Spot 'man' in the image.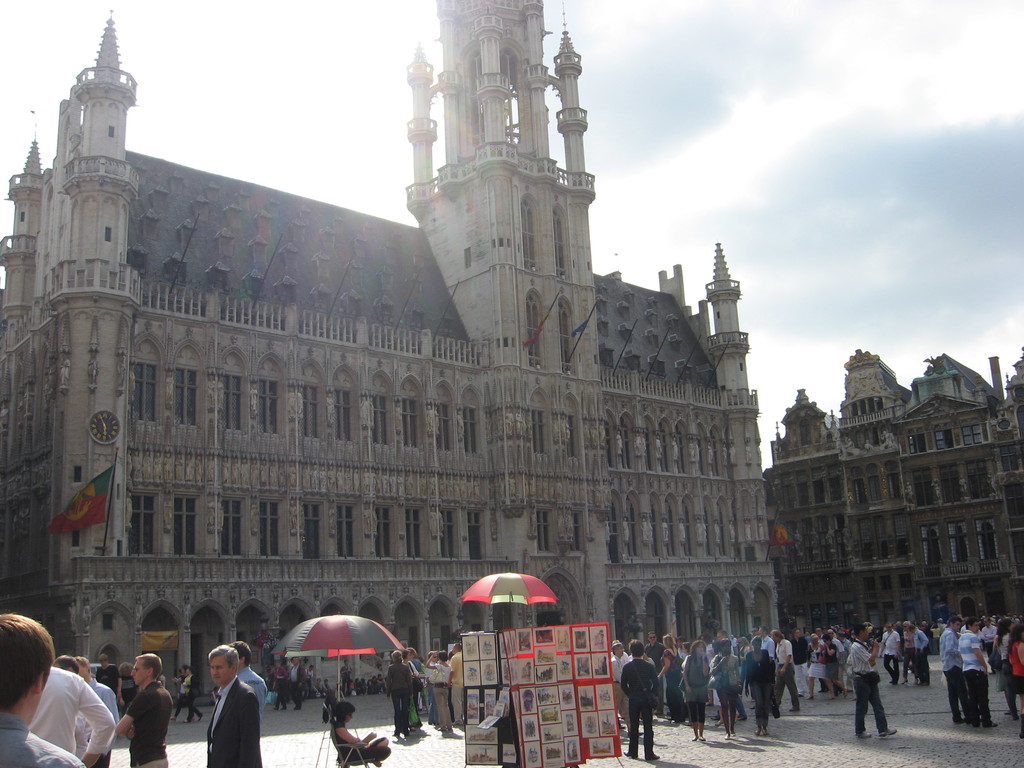
'man' found at 451, 641, 463, 724.
